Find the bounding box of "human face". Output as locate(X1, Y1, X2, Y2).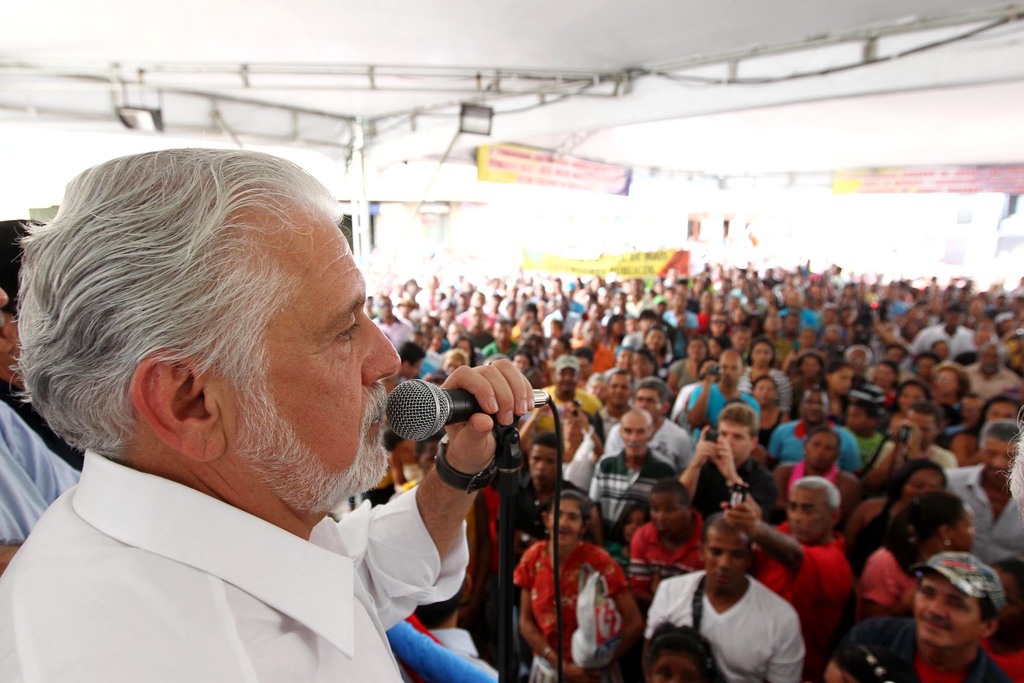
locate(640, 318, 655, 333).
